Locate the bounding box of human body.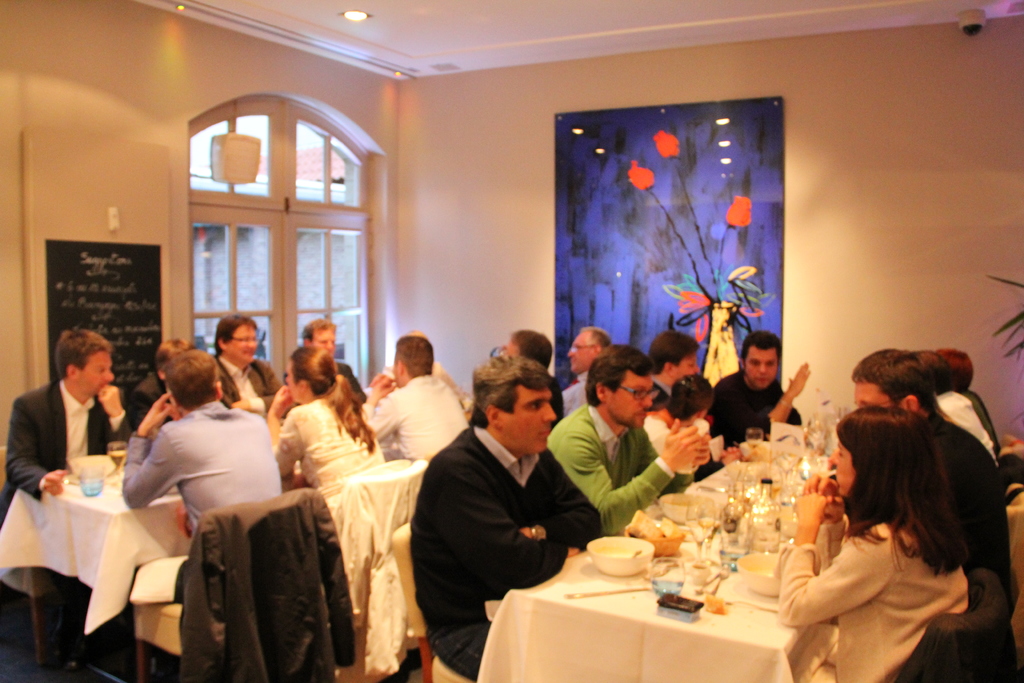
Bounding box: [0, 378, 136, 682].
